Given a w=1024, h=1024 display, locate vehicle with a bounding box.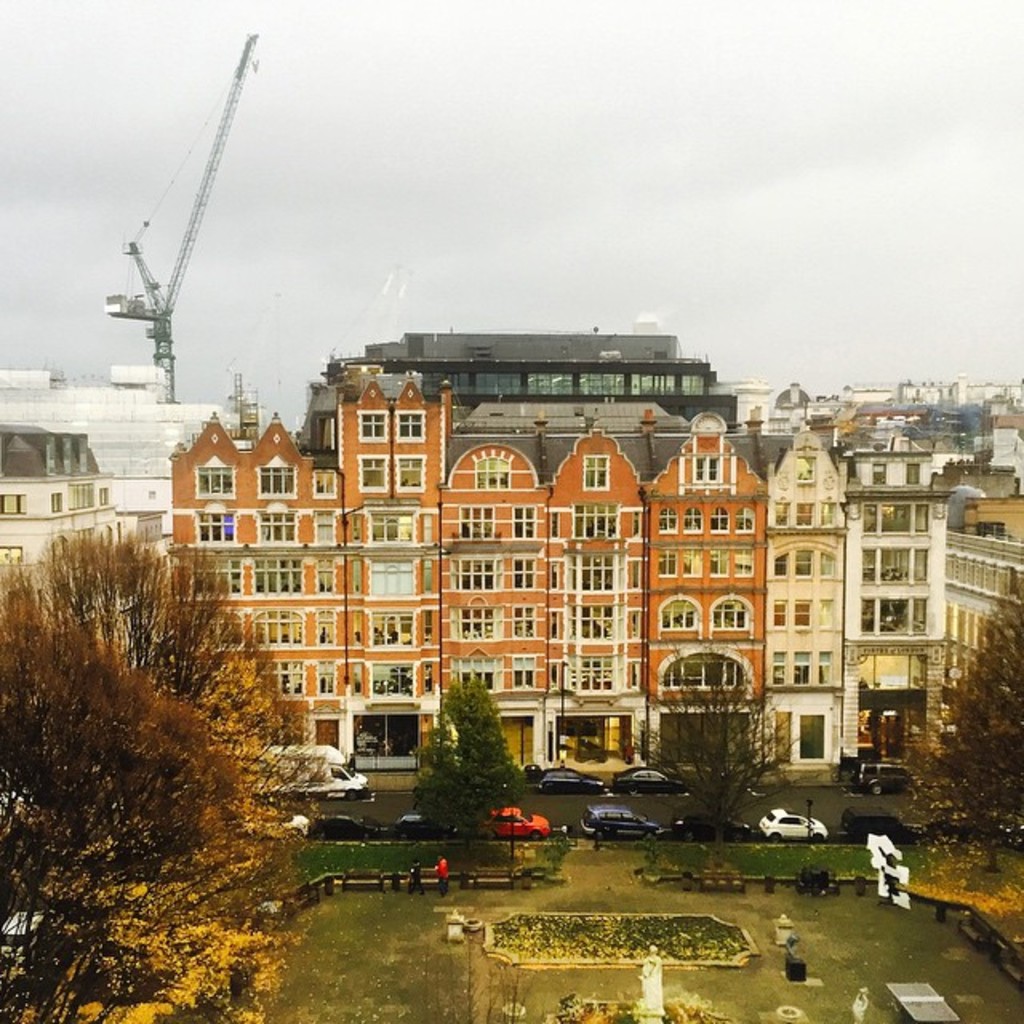
Located: <bbox>757, 805, 830, 843</bbox>.
